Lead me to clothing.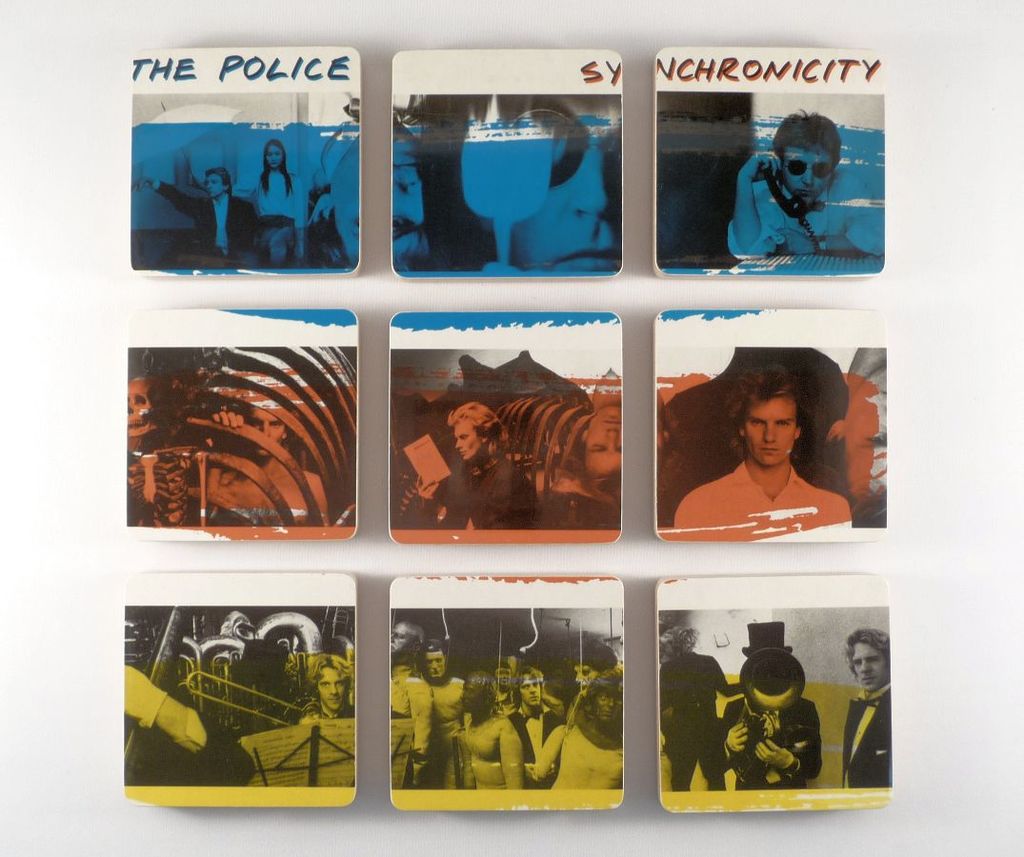
Lead to rect(160, 181, 257, 266).
